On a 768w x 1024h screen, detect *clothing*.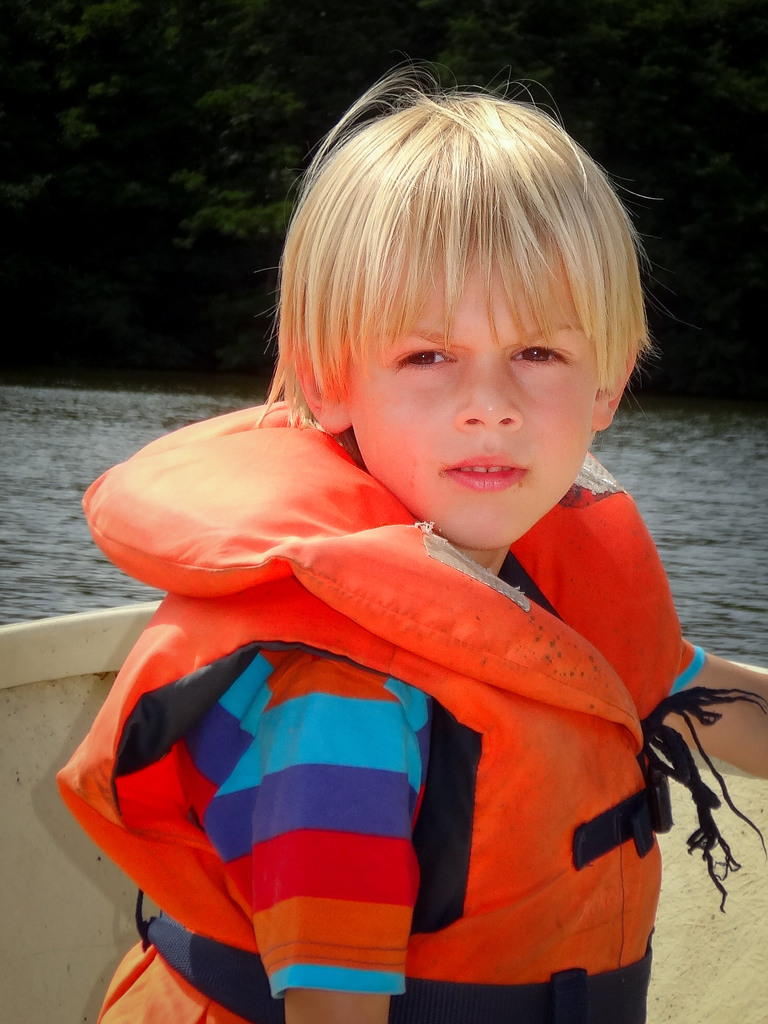
locate(68, 372, 717, 1004).
